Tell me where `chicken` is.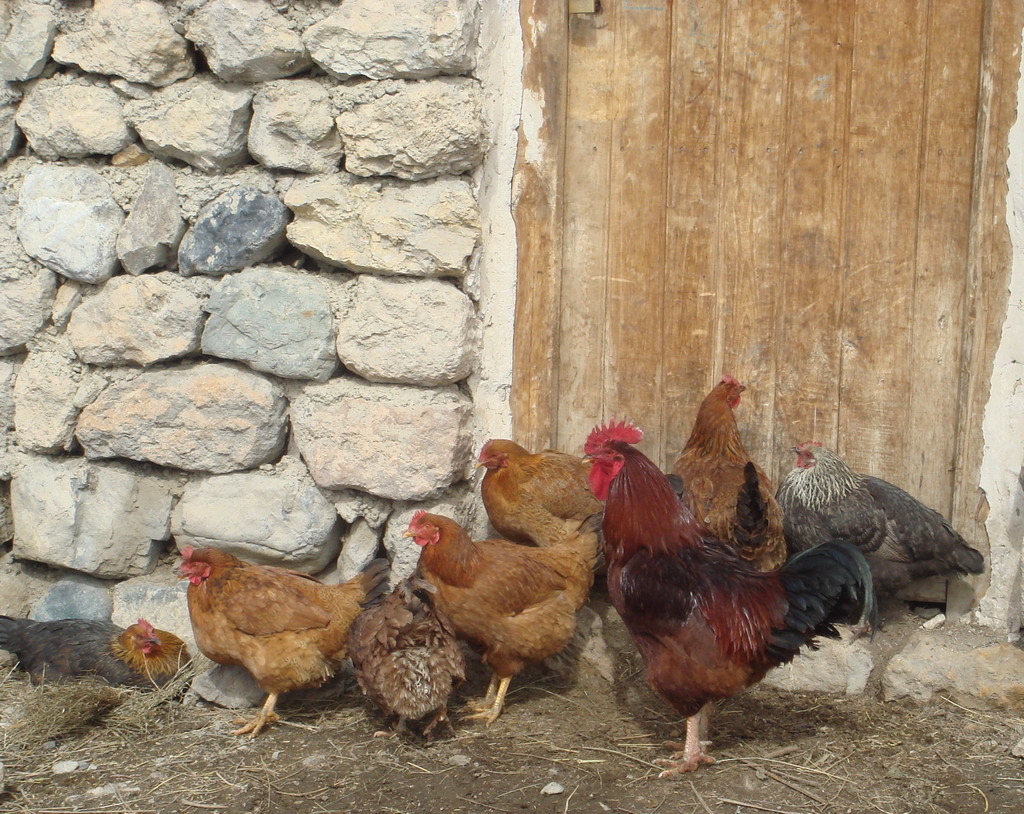
`chicken` is at Rect(664, 372, 788, 593).
